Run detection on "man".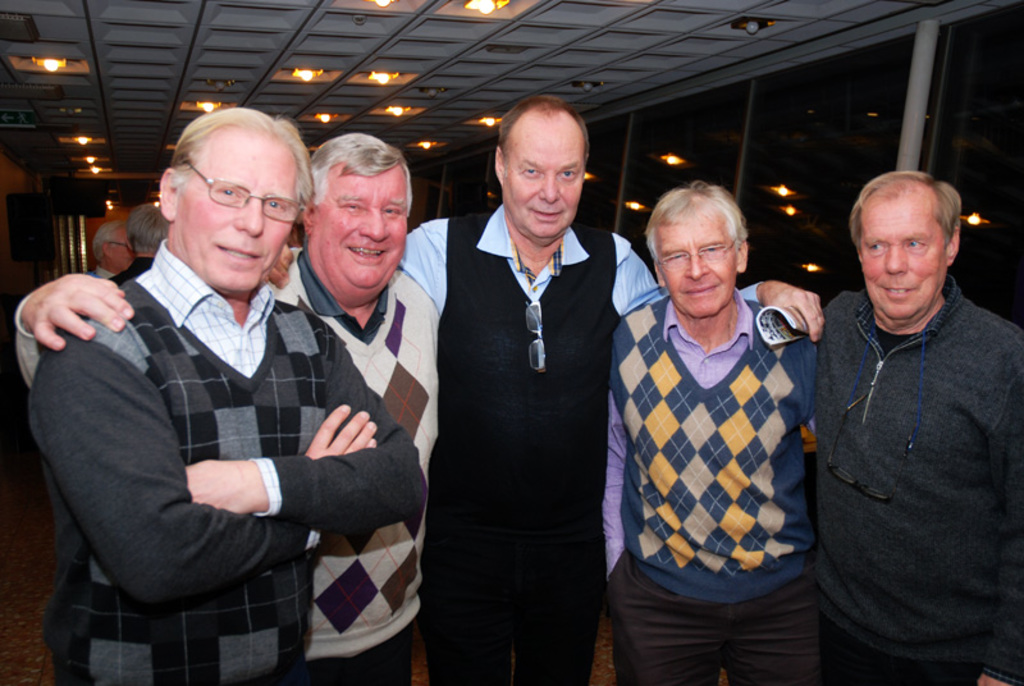
Result: [819, 166, 1023, 685].
